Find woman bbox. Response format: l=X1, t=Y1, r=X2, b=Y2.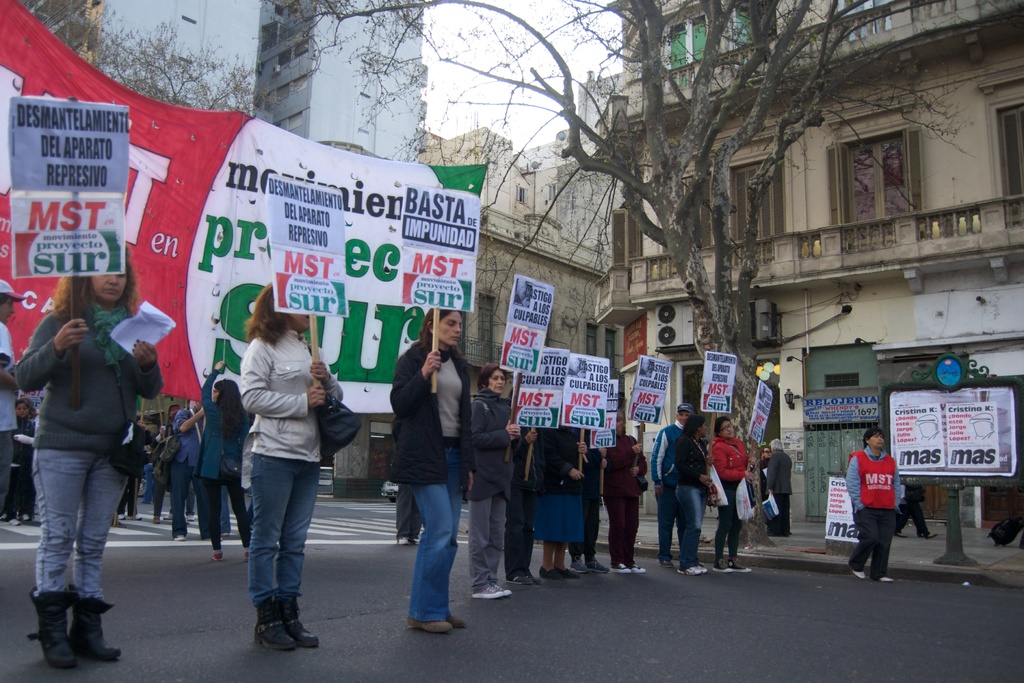
l=7, t=238, r=162, b=668.
